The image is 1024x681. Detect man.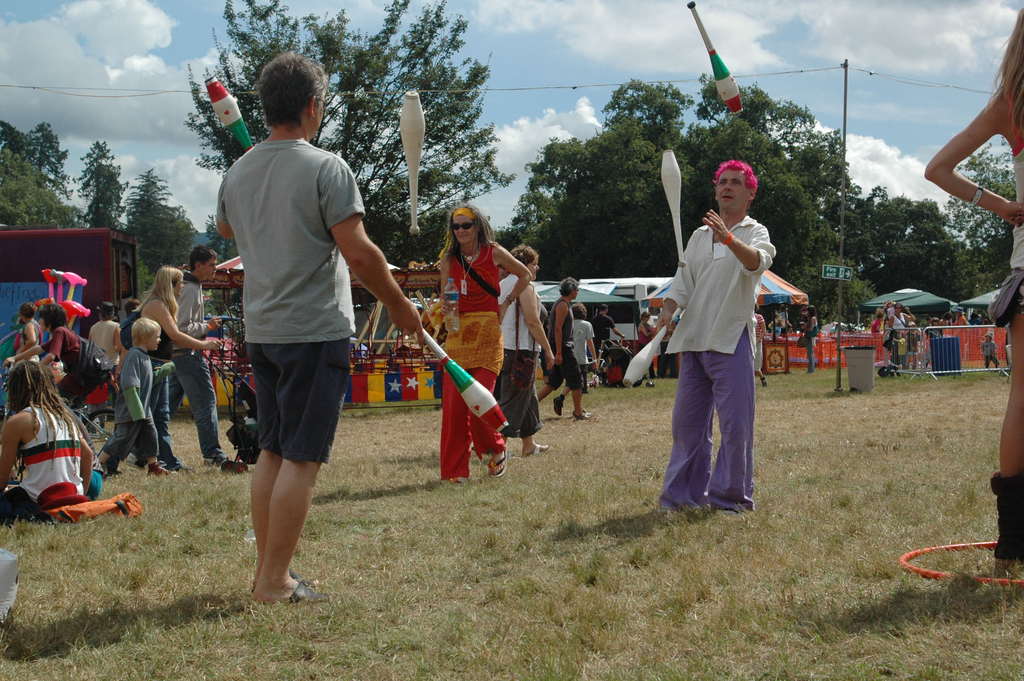
Detection: (588, 303, 624, 350).
